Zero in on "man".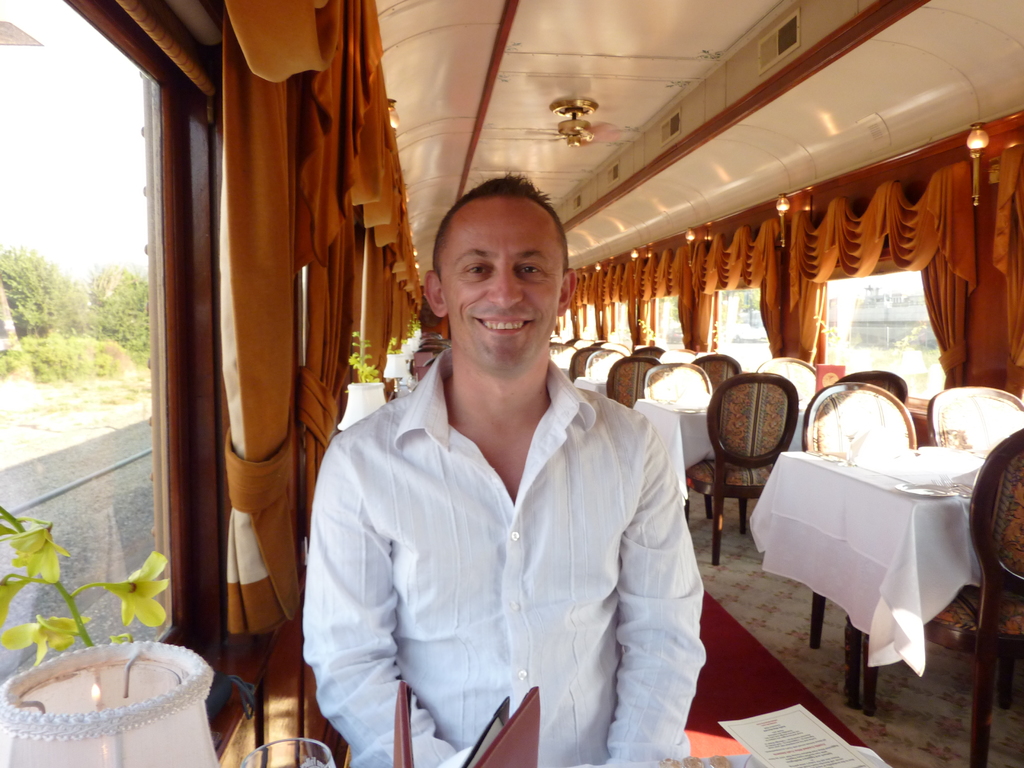
Zeroed in: 305,177,704,747.
